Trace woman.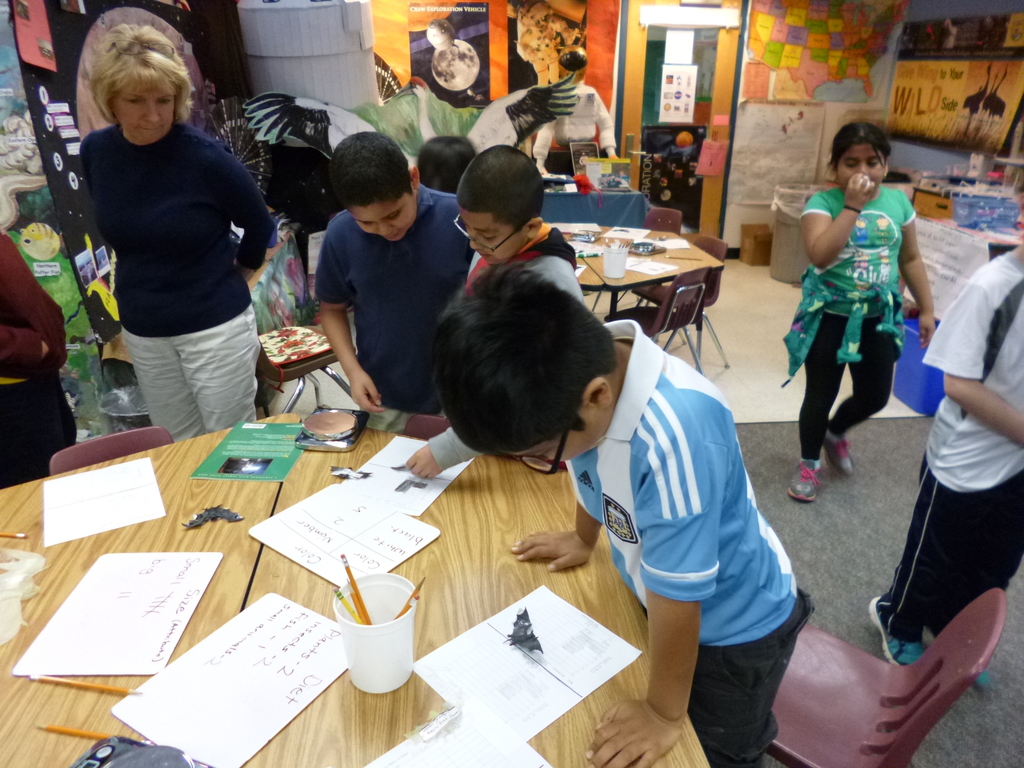
Traced to (61,17,282,465).
